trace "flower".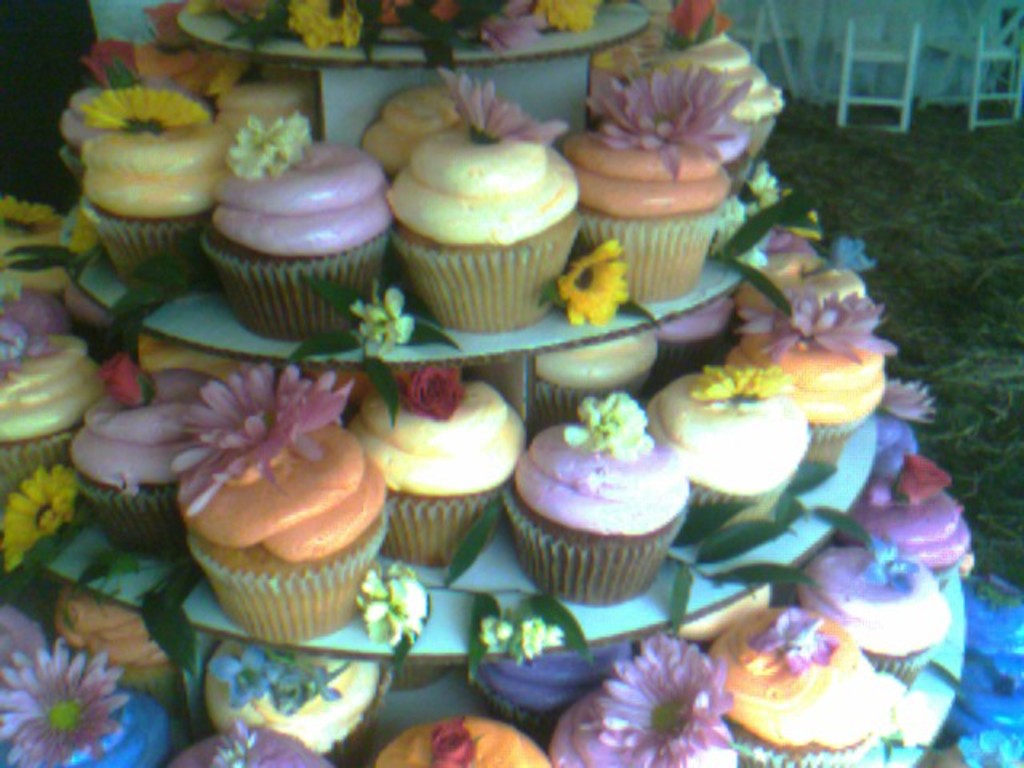
Traced to 85 88 218 136.
